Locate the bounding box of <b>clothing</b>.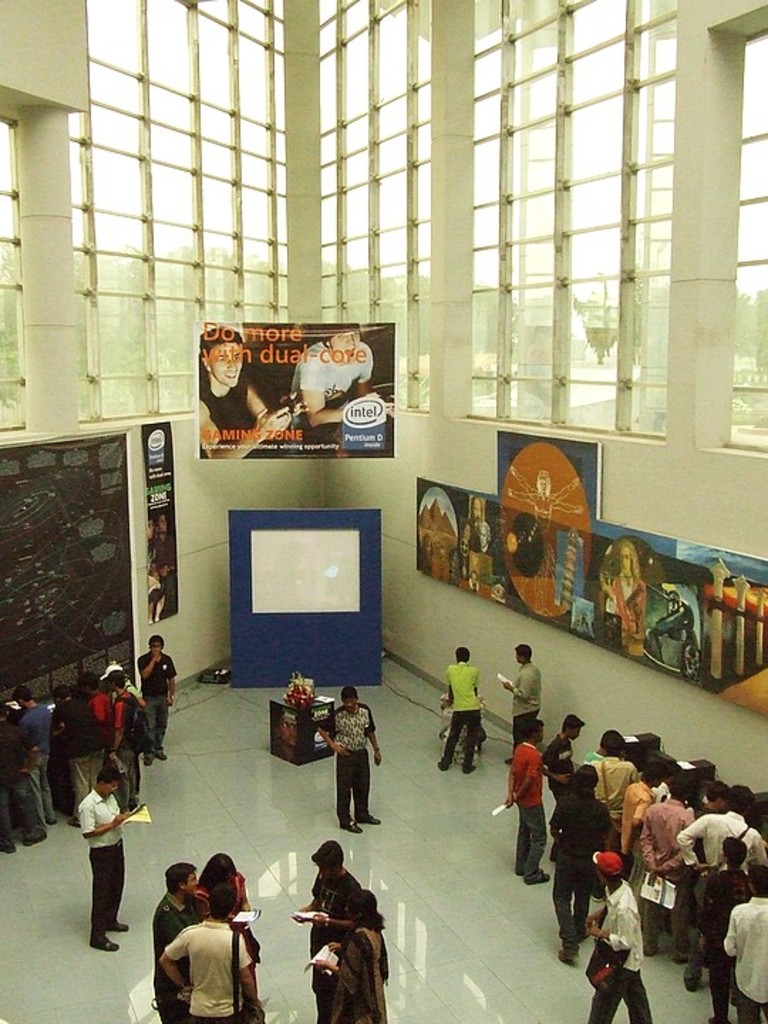
Bounding box: region(435, 663, 481, 769).
